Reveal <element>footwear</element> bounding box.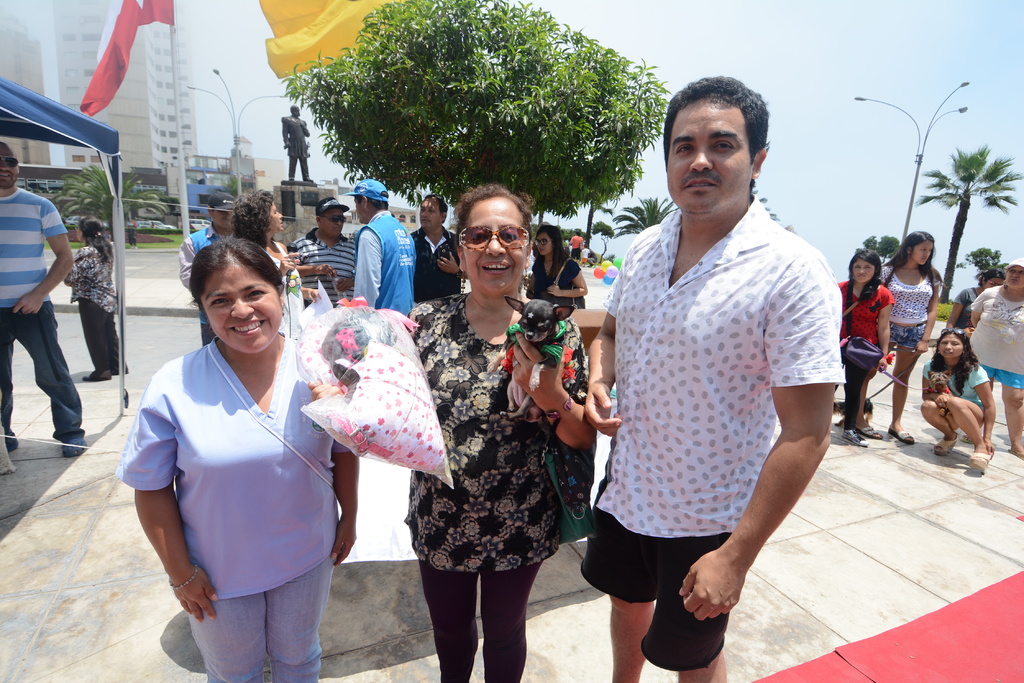
Revealed: 840:430:868:447.
